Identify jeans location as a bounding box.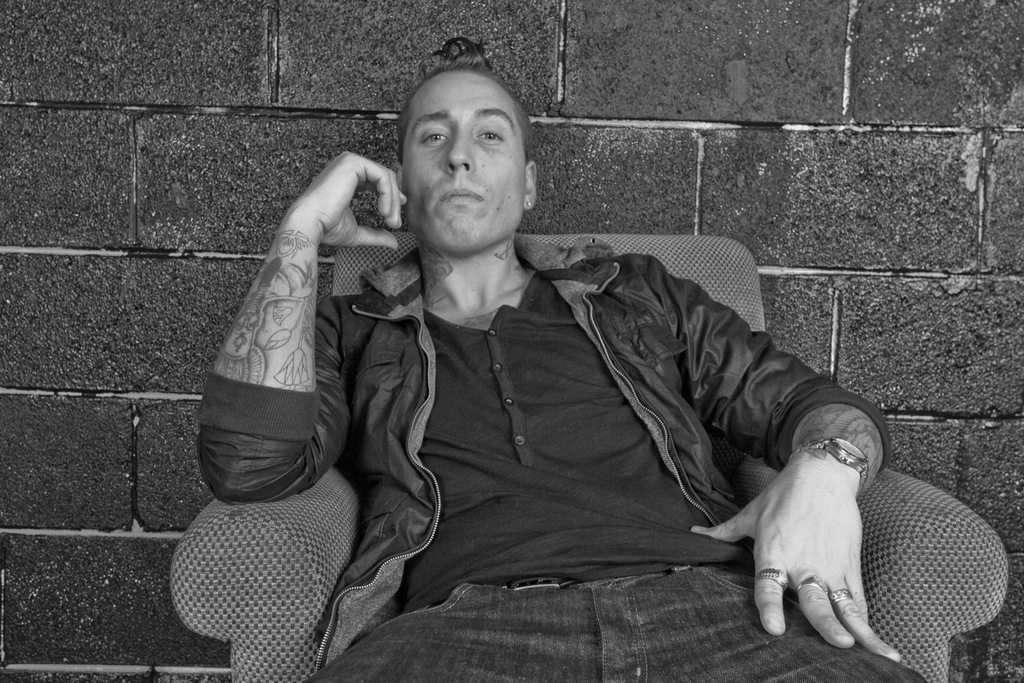
bbox=(295, 579, 935, 682).
